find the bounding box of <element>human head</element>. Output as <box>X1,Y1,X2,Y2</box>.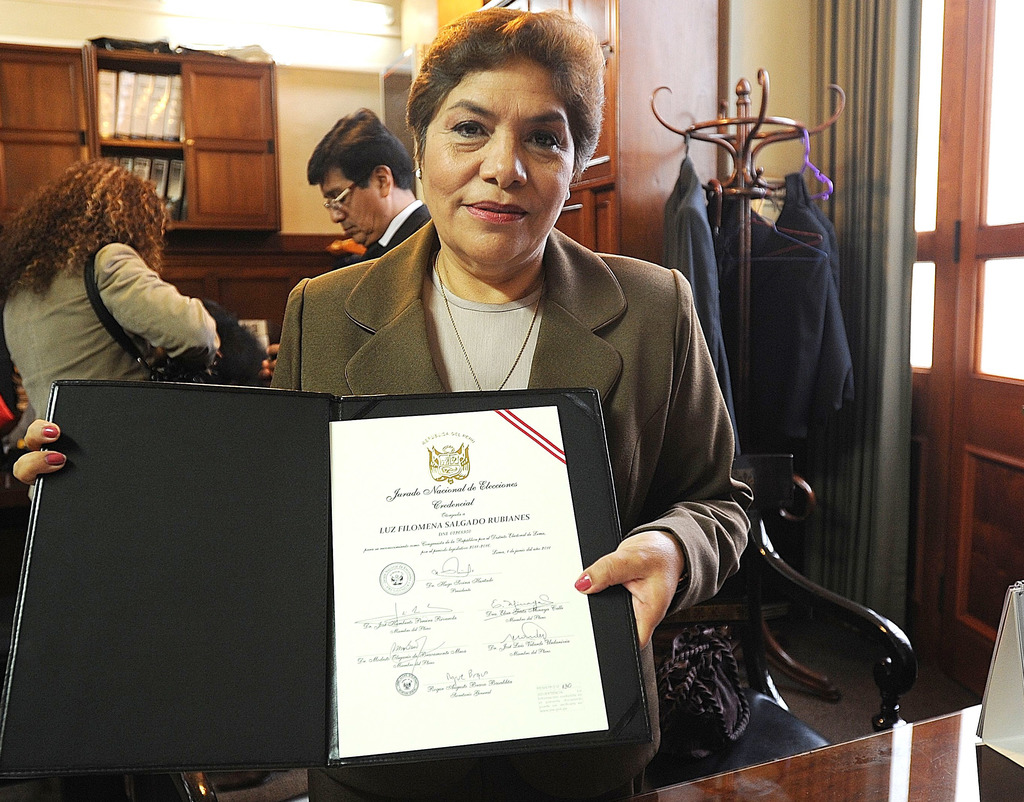
<box>55,158,184,243</box>.
